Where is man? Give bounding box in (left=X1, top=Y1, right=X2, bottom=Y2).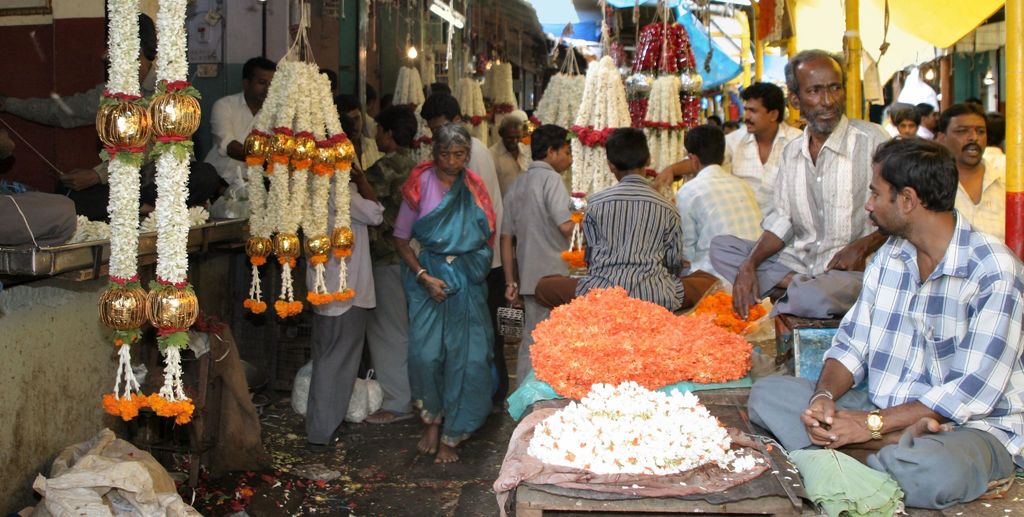
(left=420, top=95, right=515, bottom=413).
